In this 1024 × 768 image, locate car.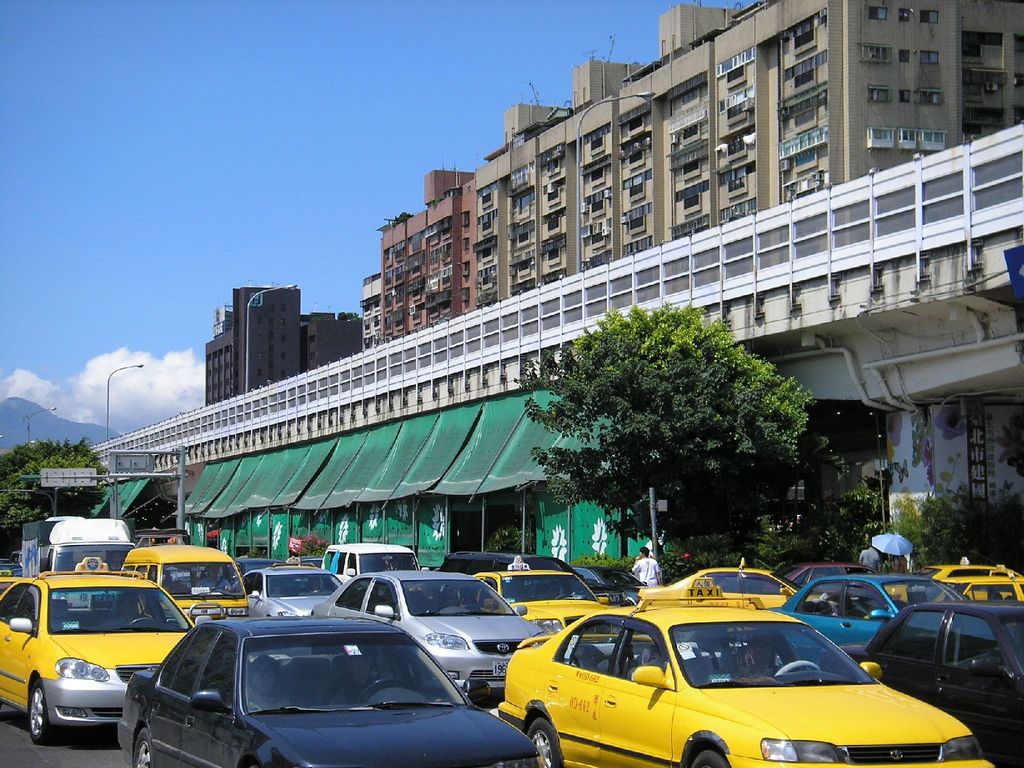
Bounding box: bbox=[0, 567, 193, 744].
